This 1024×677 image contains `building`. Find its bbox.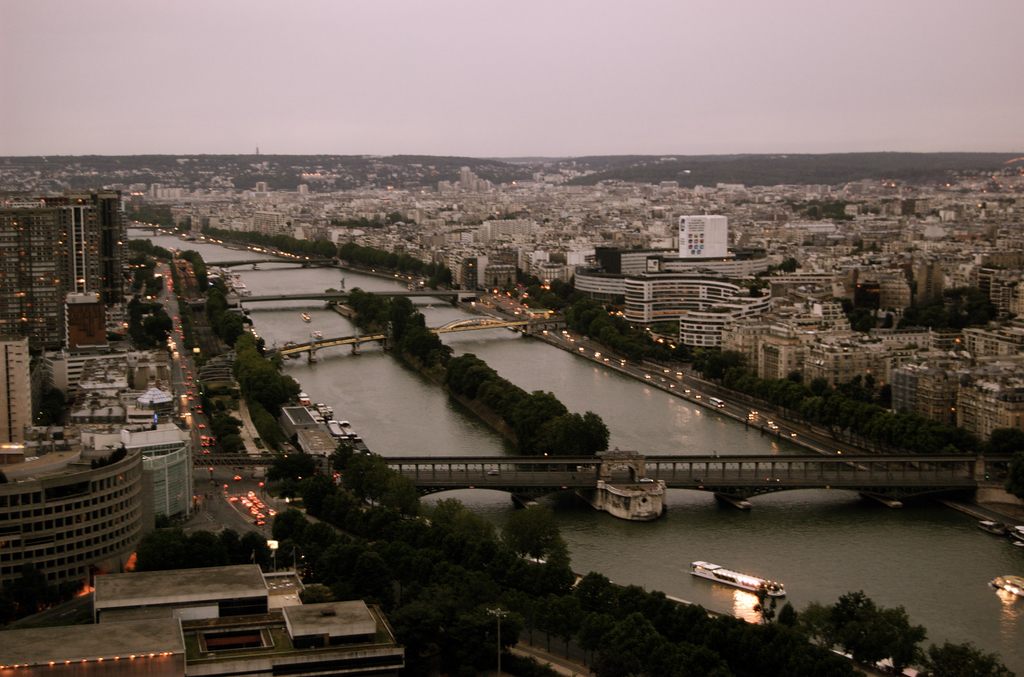
[x1=619, y1=274, x2=769, y2=345].
